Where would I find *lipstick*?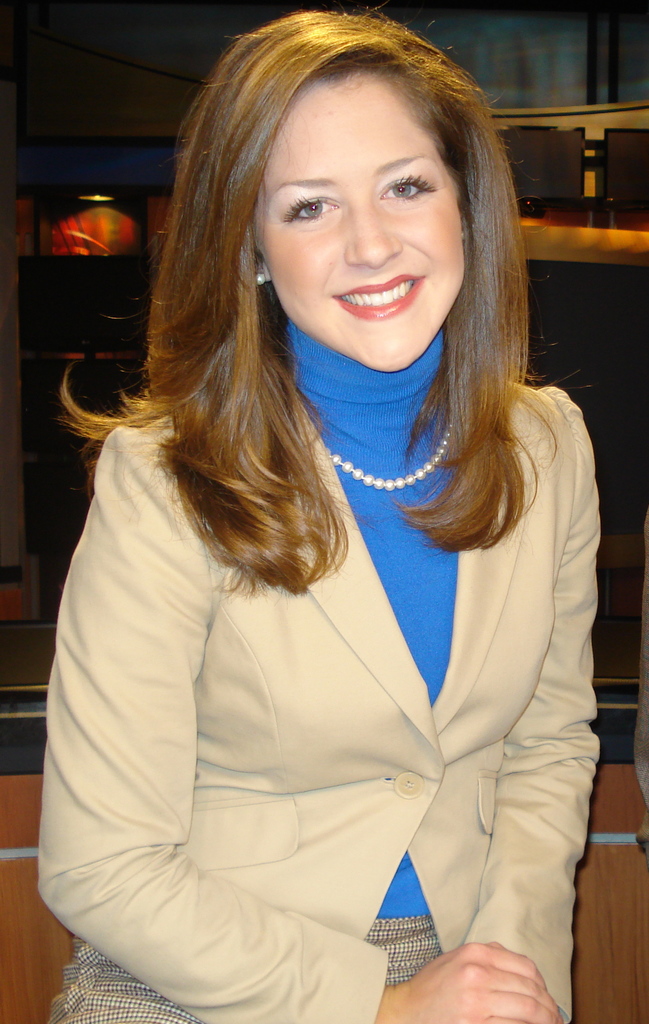
At BBox(331, 272, 425, 317).
